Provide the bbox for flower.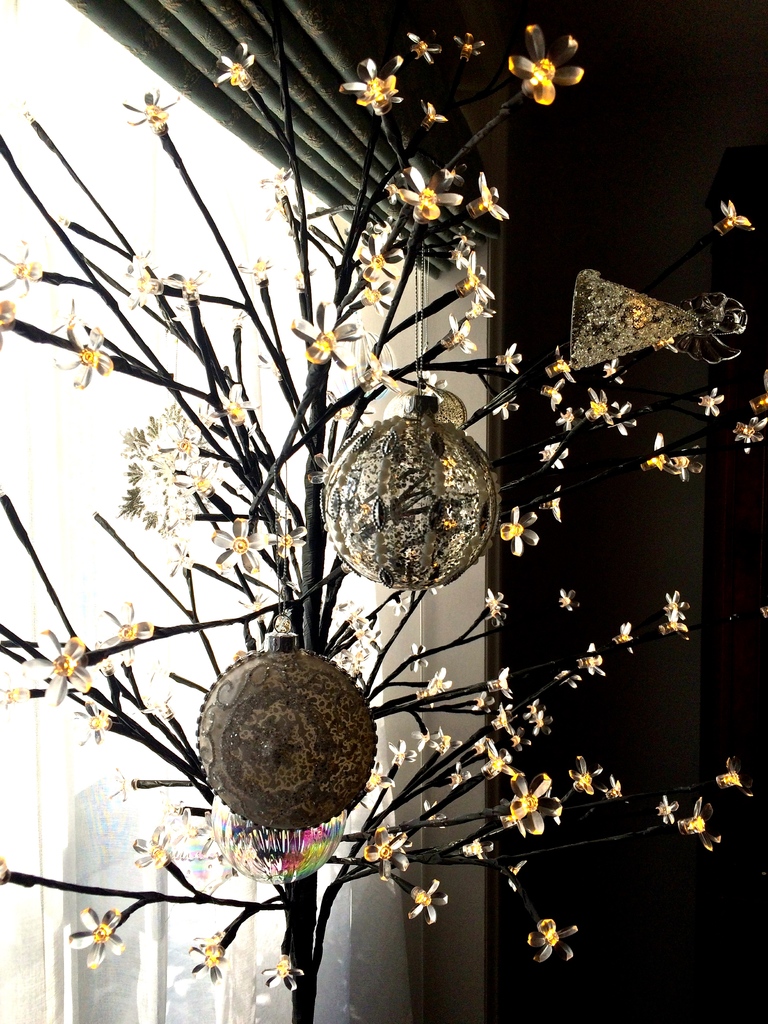
<region>0, 241, 41, 295</region>.
